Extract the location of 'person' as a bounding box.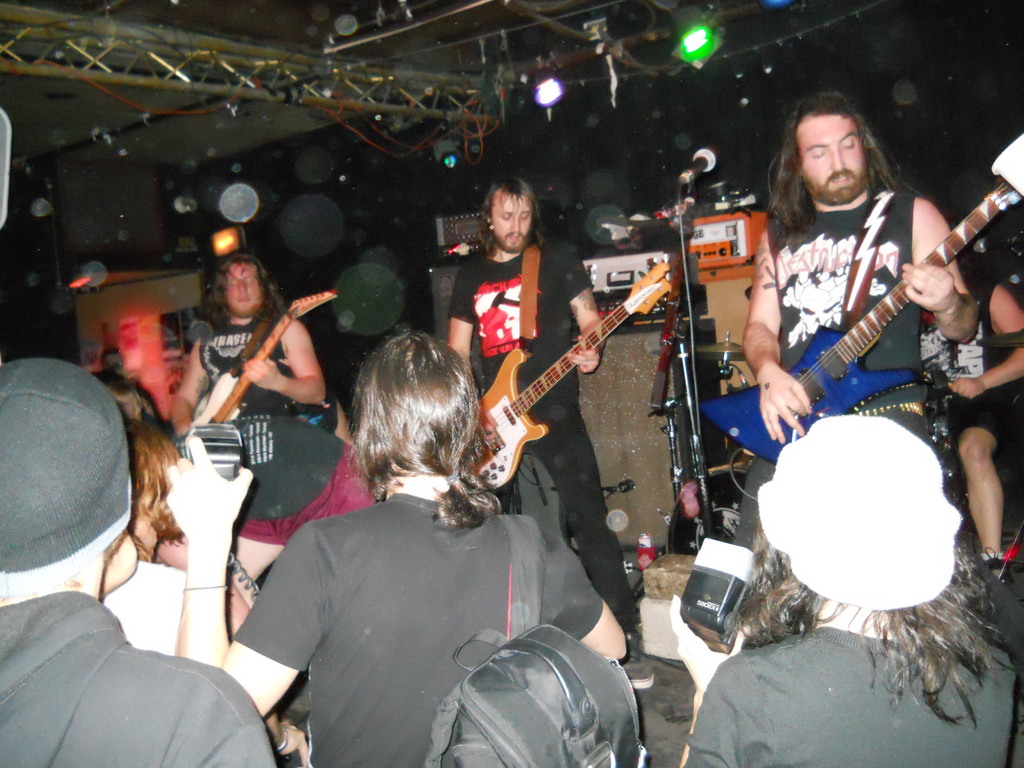
[left=65, top=363, right=211, bottom=572].
